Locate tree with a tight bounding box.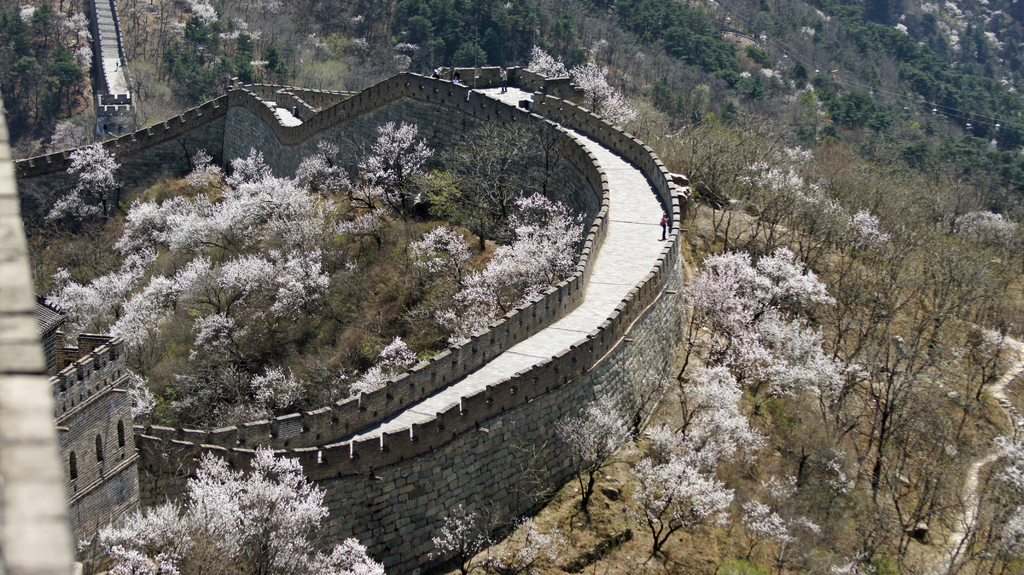
locate(798, 174, 980, 360).
